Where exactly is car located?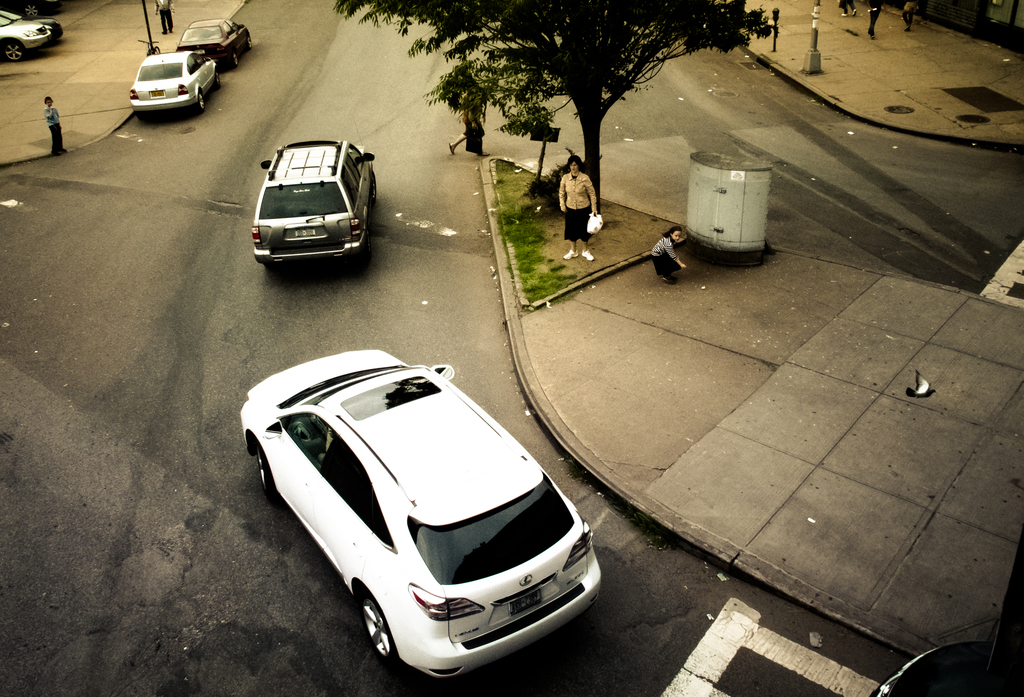
Its bounding box is (237, 353, 607, 682).
